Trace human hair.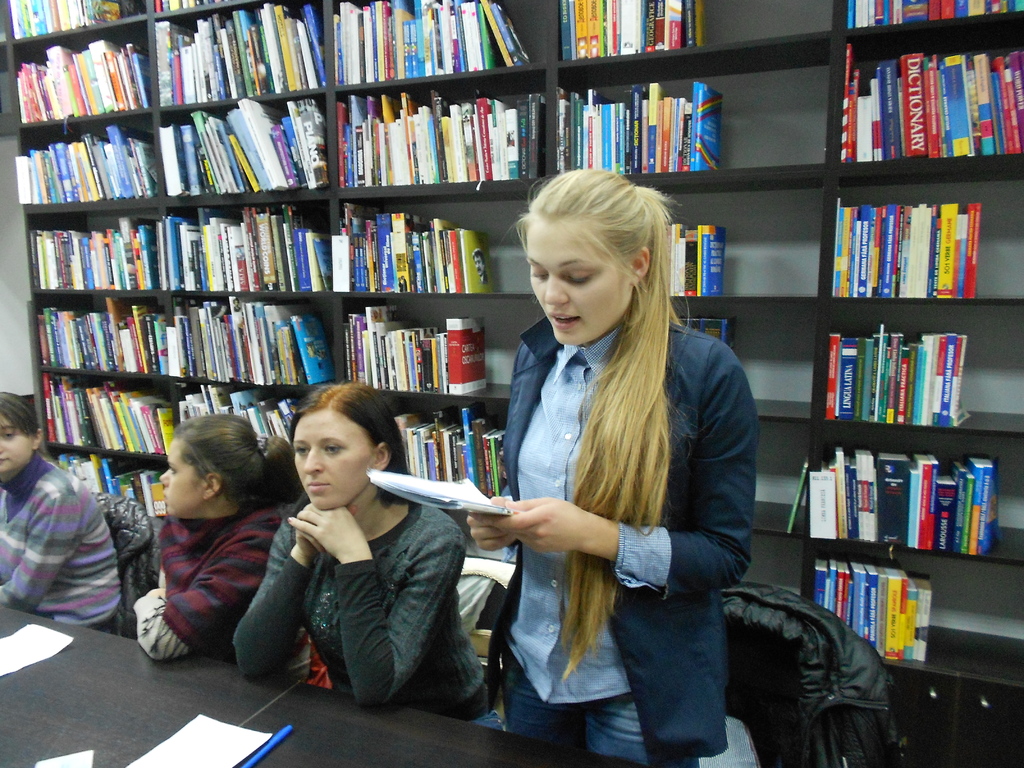
Traced to 288, 379, 411, 515.
